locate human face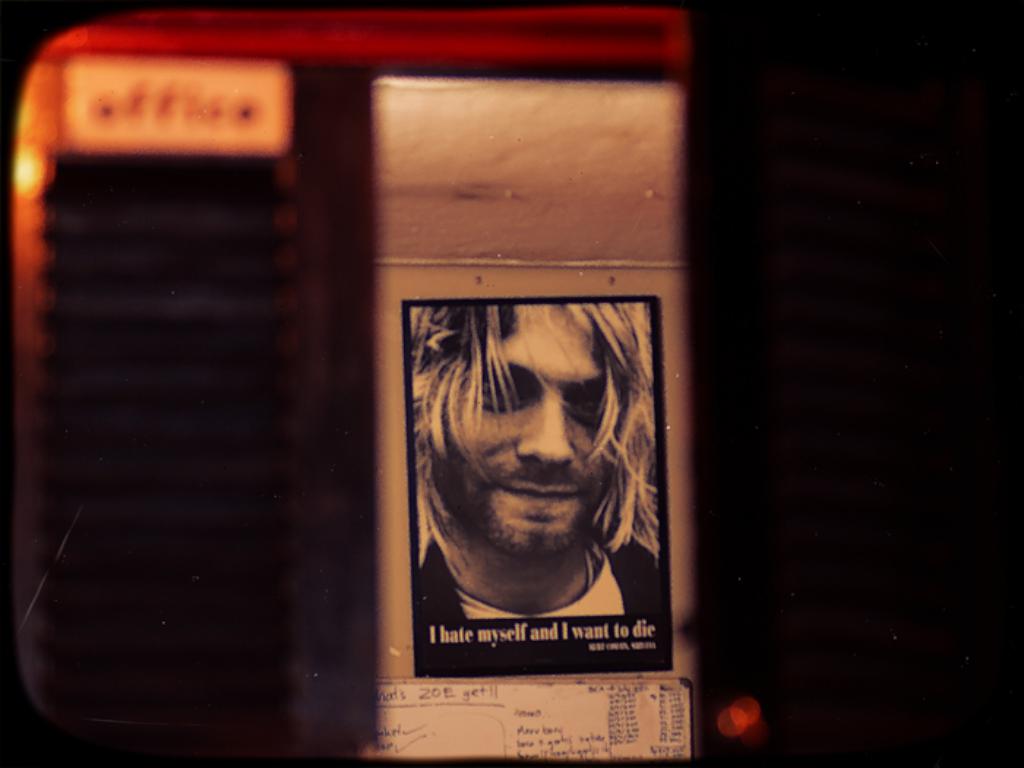
l=432, t=300, r=632, b=560
